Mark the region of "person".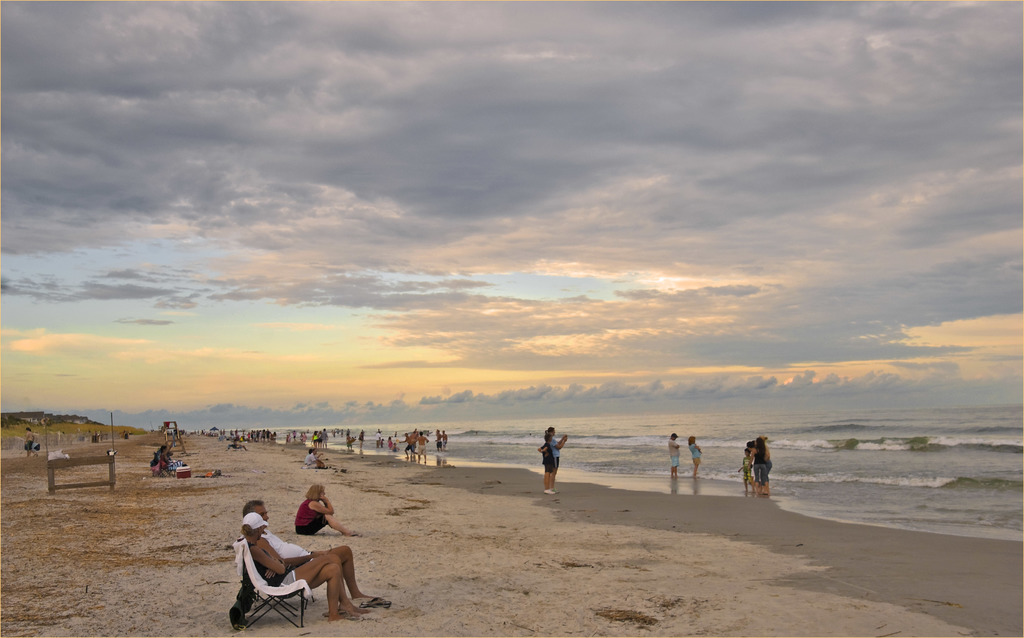
Region: detection(440, 429, 449, 452).
